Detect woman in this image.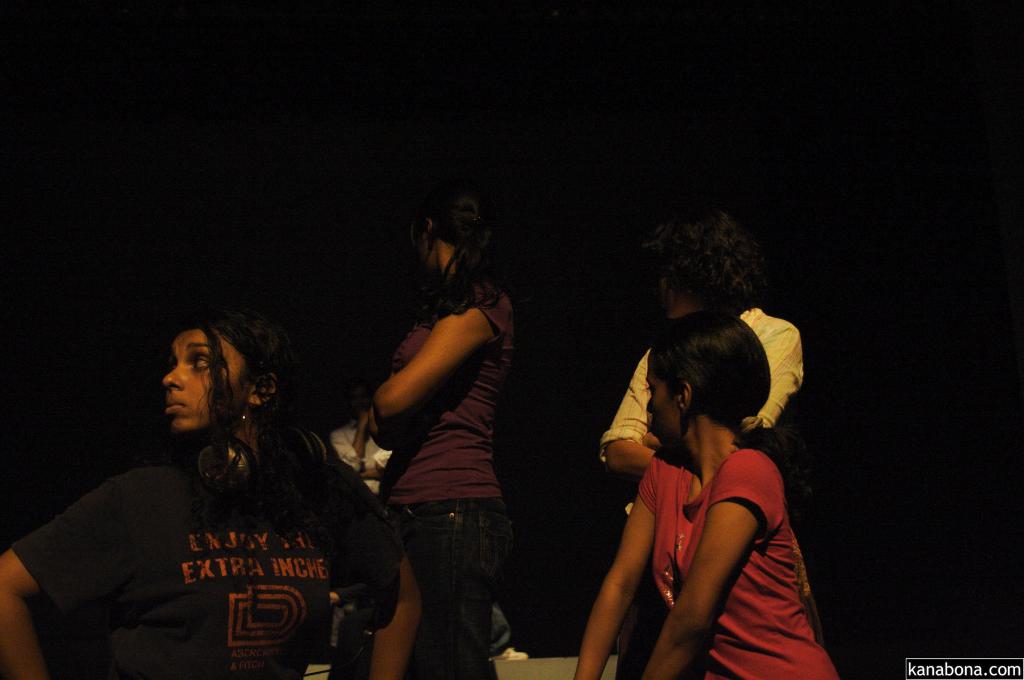
Detection: (left=605, top=207, right=803, bottom=679).
